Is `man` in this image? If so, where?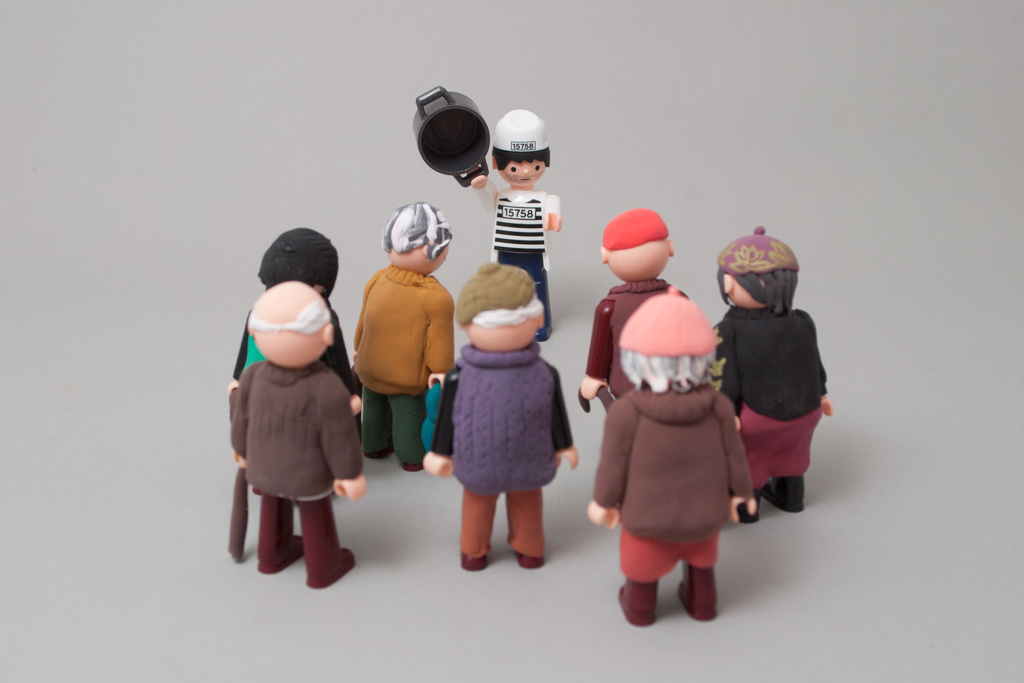
Yes, at [471,106,566,341].
